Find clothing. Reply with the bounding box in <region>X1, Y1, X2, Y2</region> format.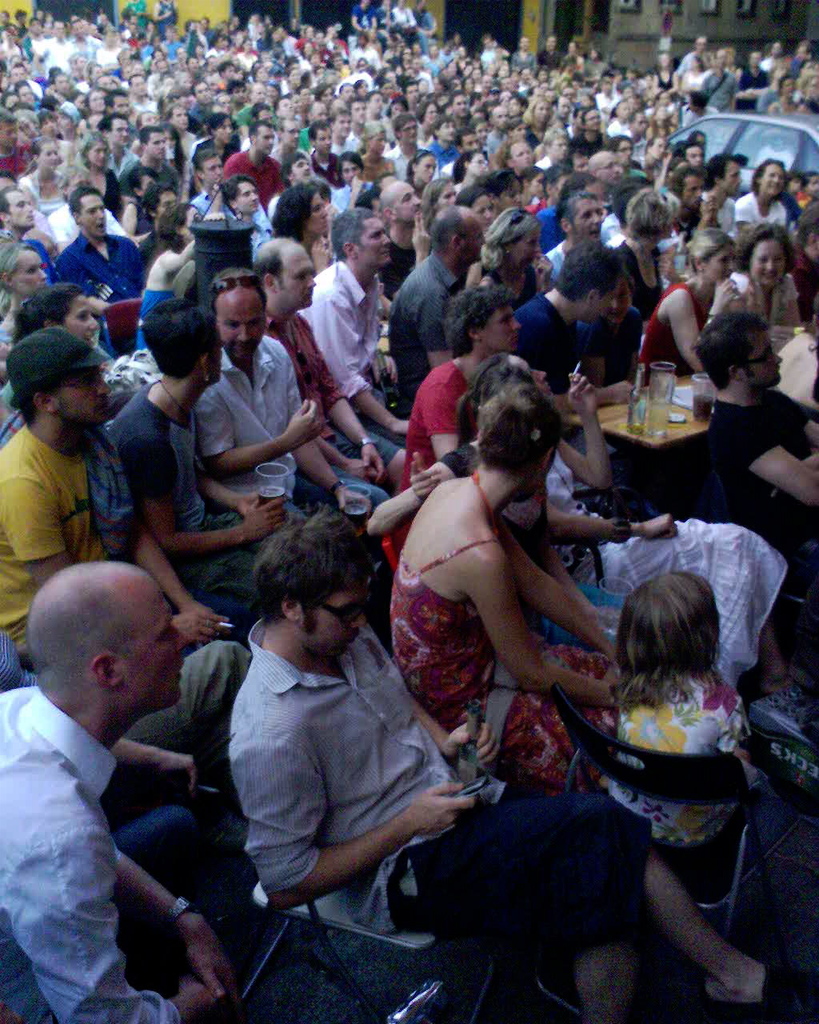
<region>30, 37, 66, 79</region>.
